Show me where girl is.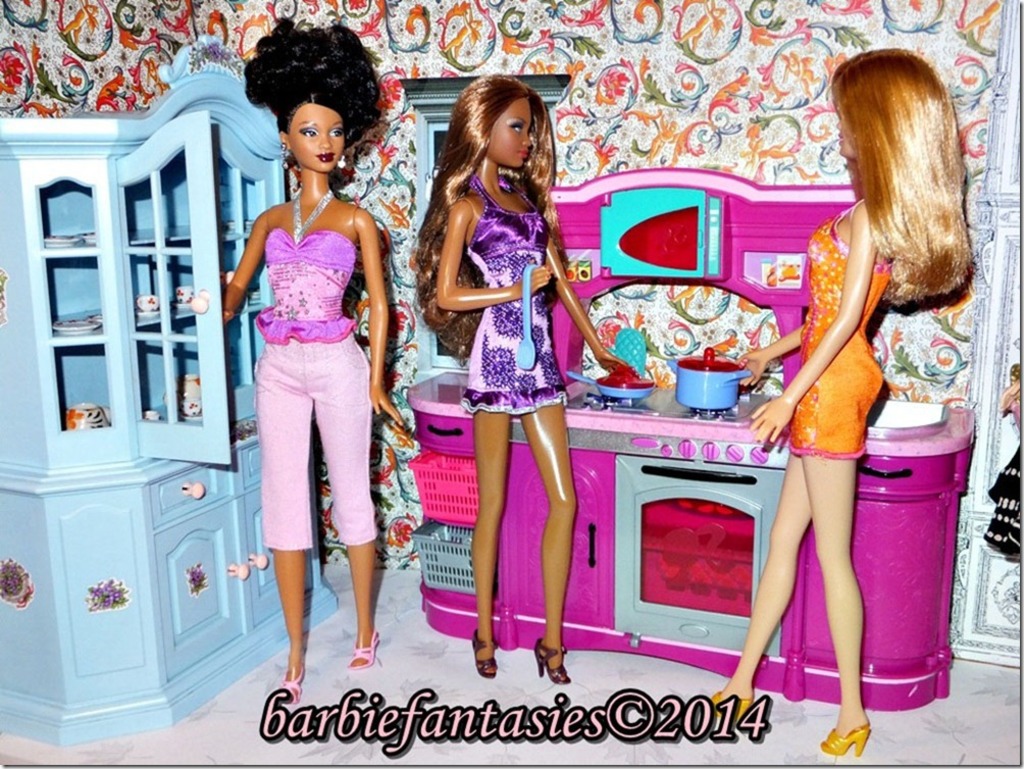
girl is at box=[218, 17, 397, 695].
